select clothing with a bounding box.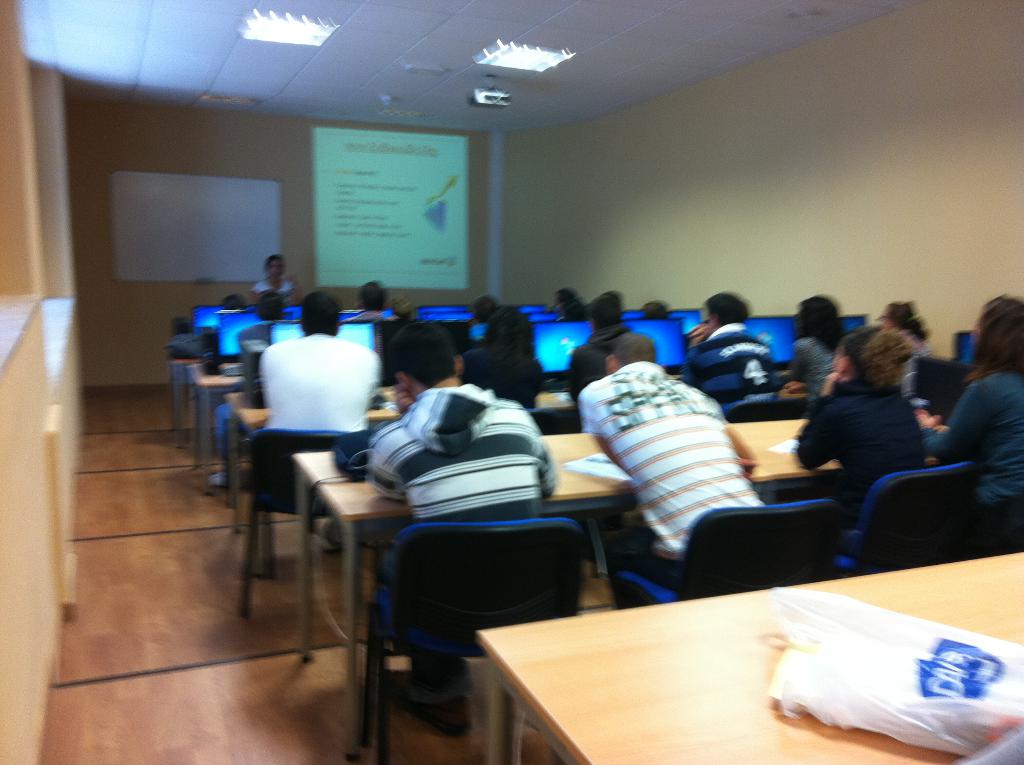
205,321,276,474.
